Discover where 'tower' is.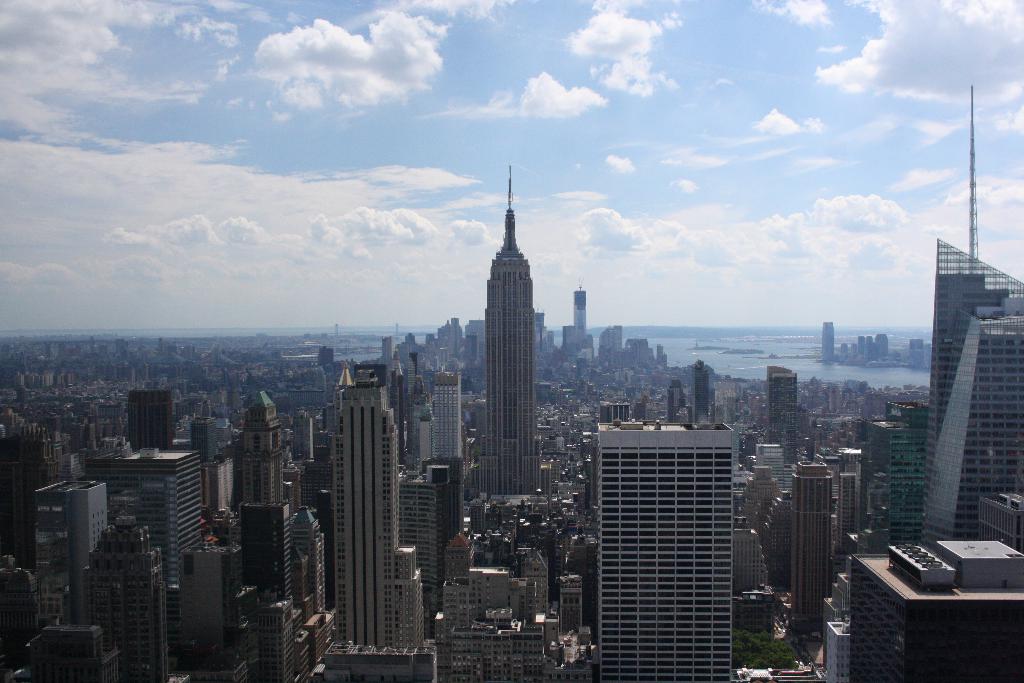
Discovered at x1=334, y1=384, x2=426, y2=650.
